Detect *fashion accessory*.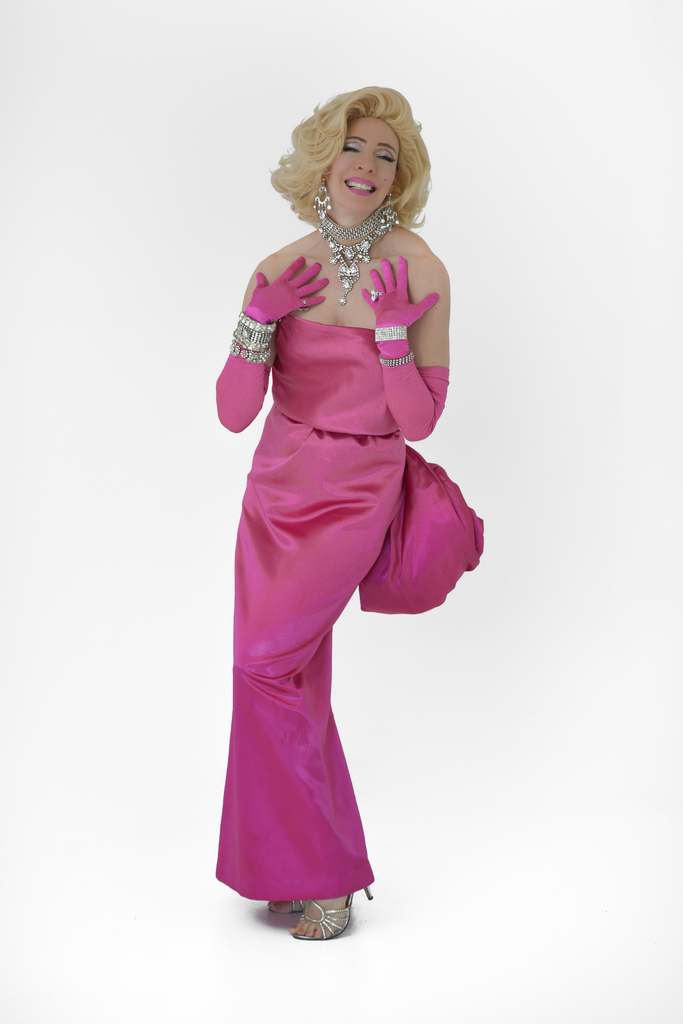
Detected at l=380, t=352, r=411, b=366.
